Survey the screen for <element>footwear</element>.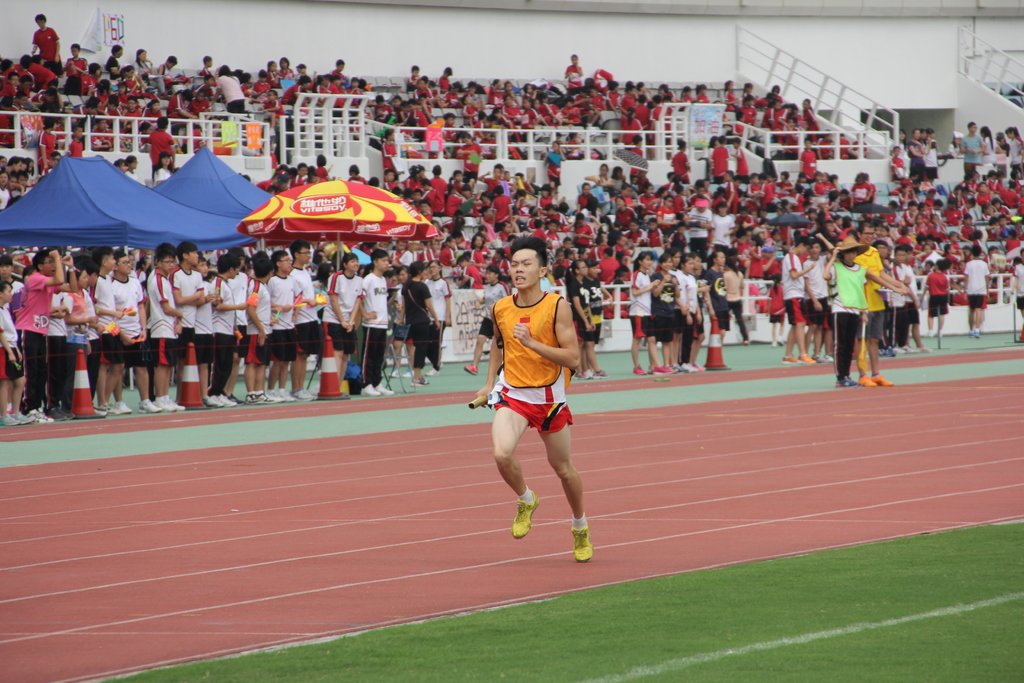
Survey found: detection(591, 368, 609, 378).
